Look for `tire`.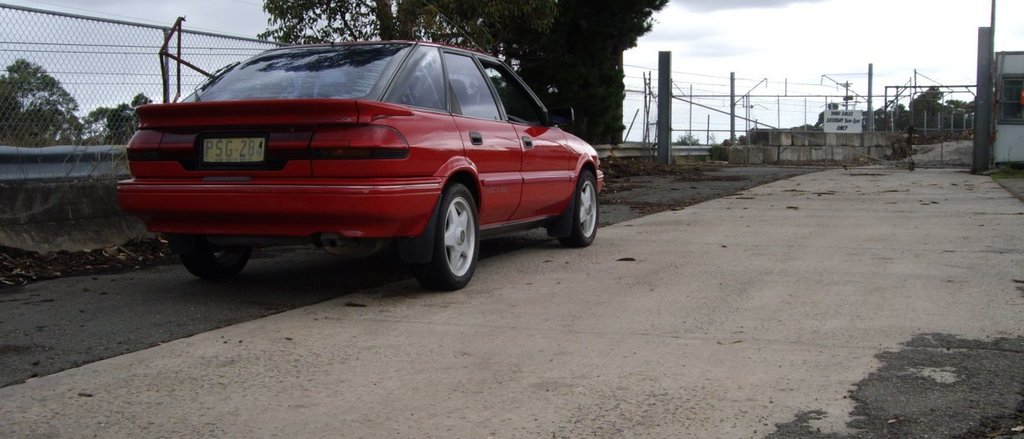
Found: region(560, 170, 600, 248).
